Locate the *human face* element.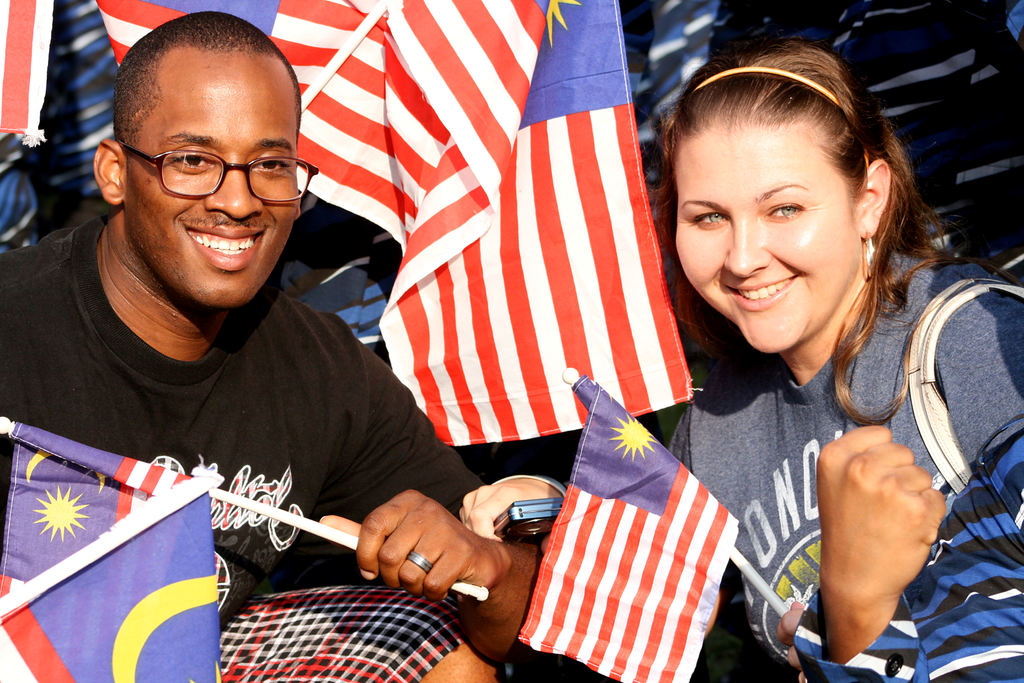
Element bbox: [120,49,299,315].
